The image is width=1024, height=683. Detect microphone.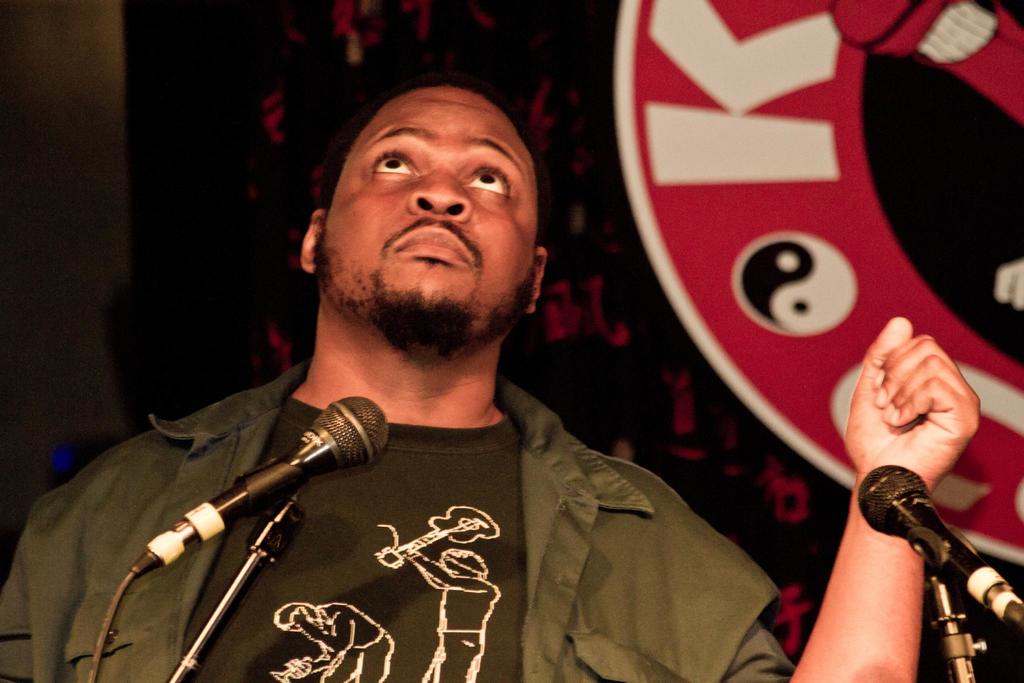
Detection: (860, 466, 1023, 626).
